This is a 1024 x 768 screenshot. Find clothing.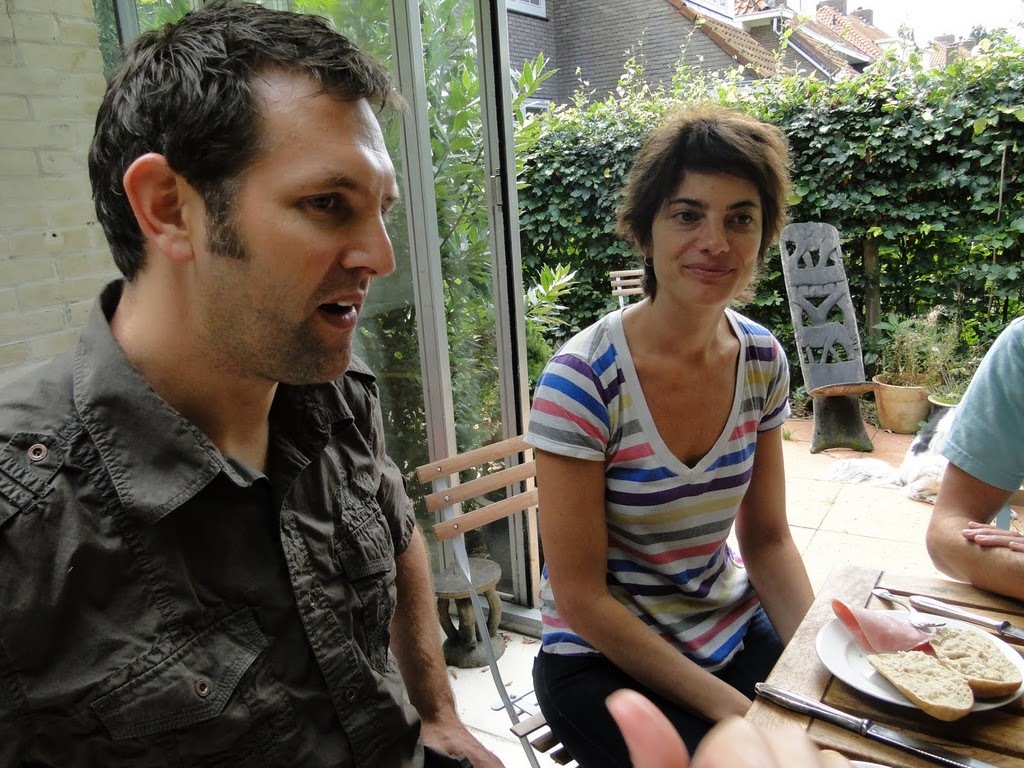
Bounding box: bbox=[525, 301, 787, 764].
